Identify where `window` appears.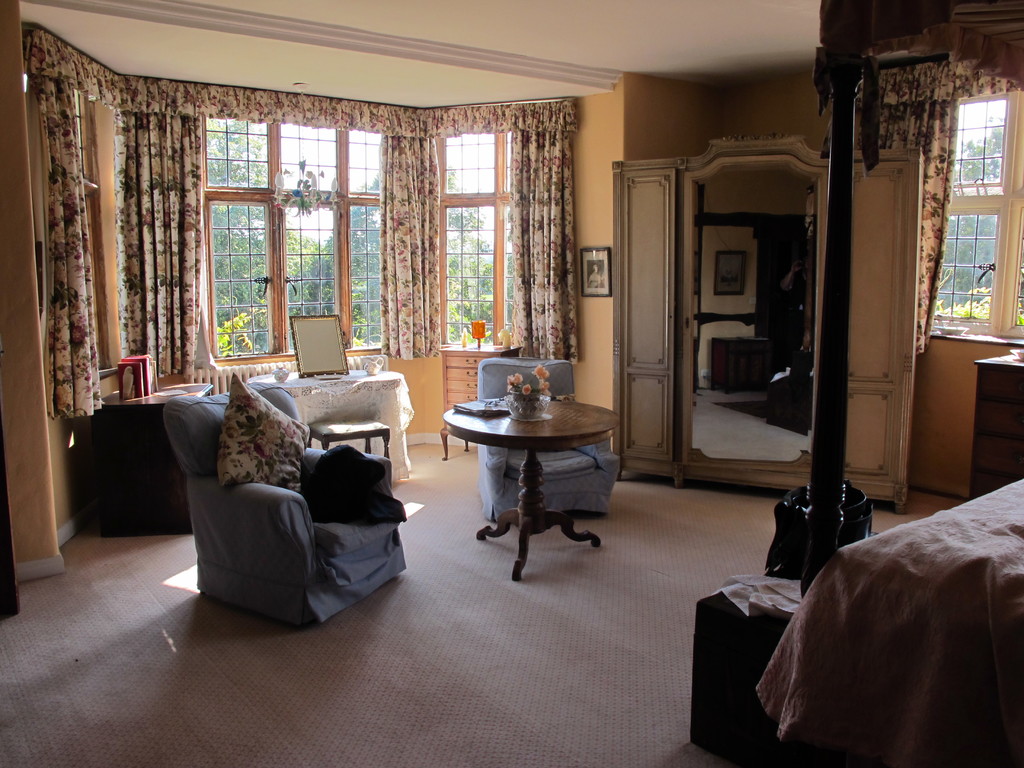
Appears at (196, 115, 408, 362).
